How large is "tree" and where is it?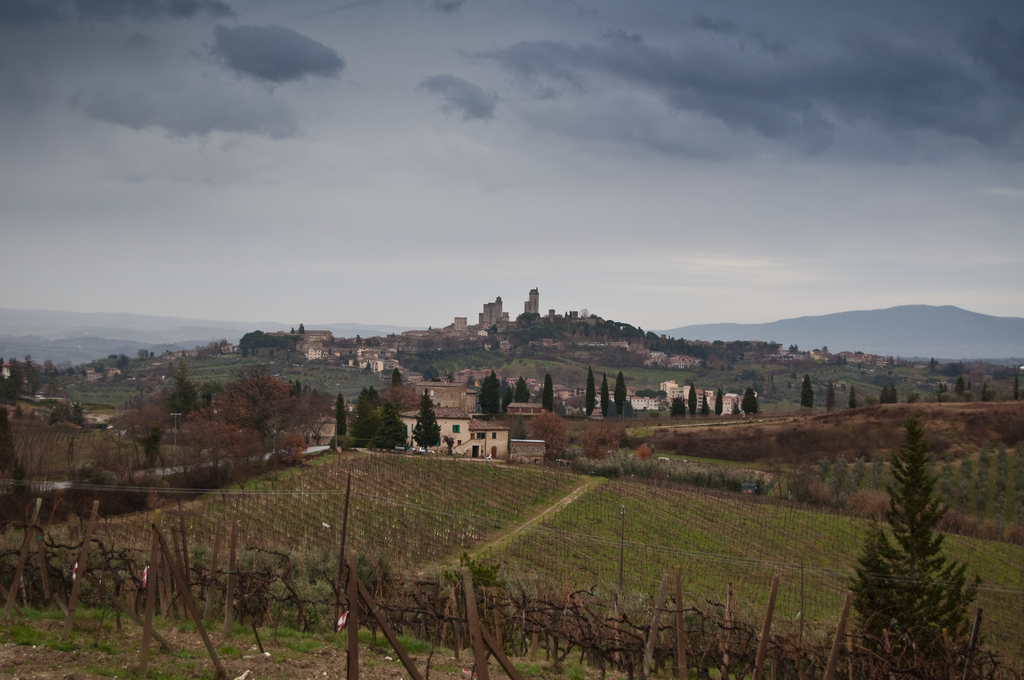
Bounding box: [left=669, top=395, right=687, bottom=420].
